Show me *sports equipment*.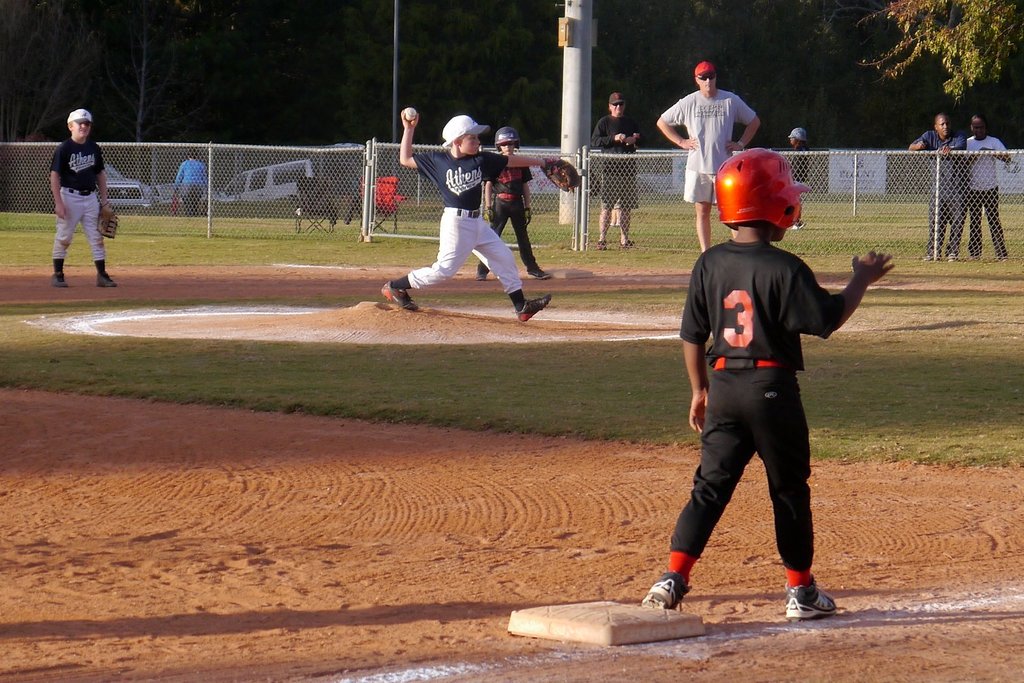
*sports equipment* is here: <bbox>482, 206, 494, 227</bbox>.
